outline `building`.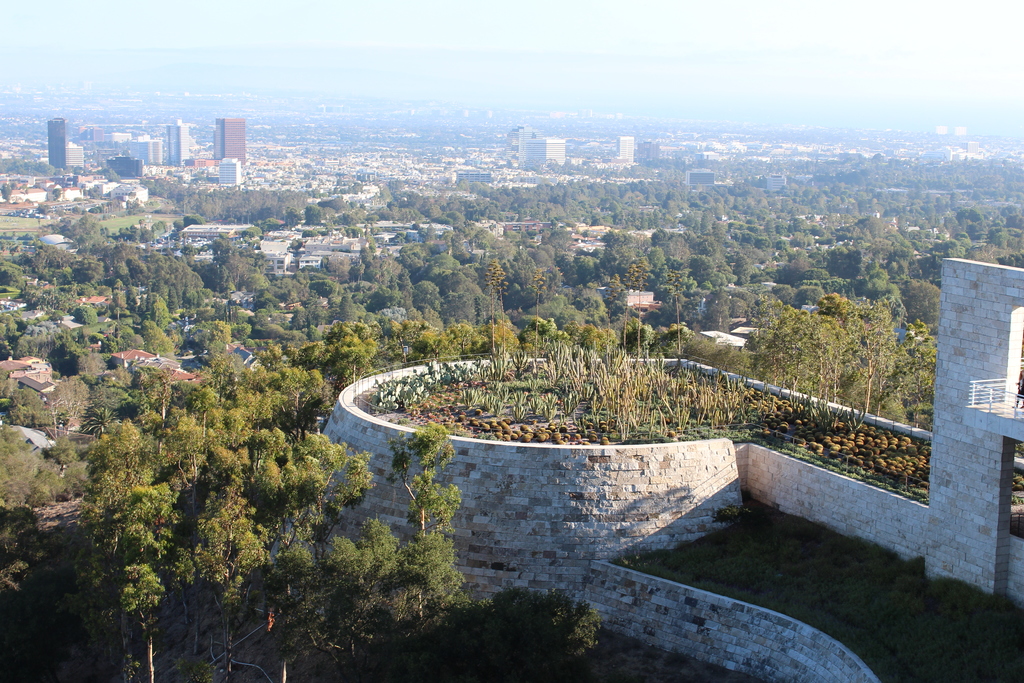
Outline: x1=686 y1=167 x2=716 y2=193.
